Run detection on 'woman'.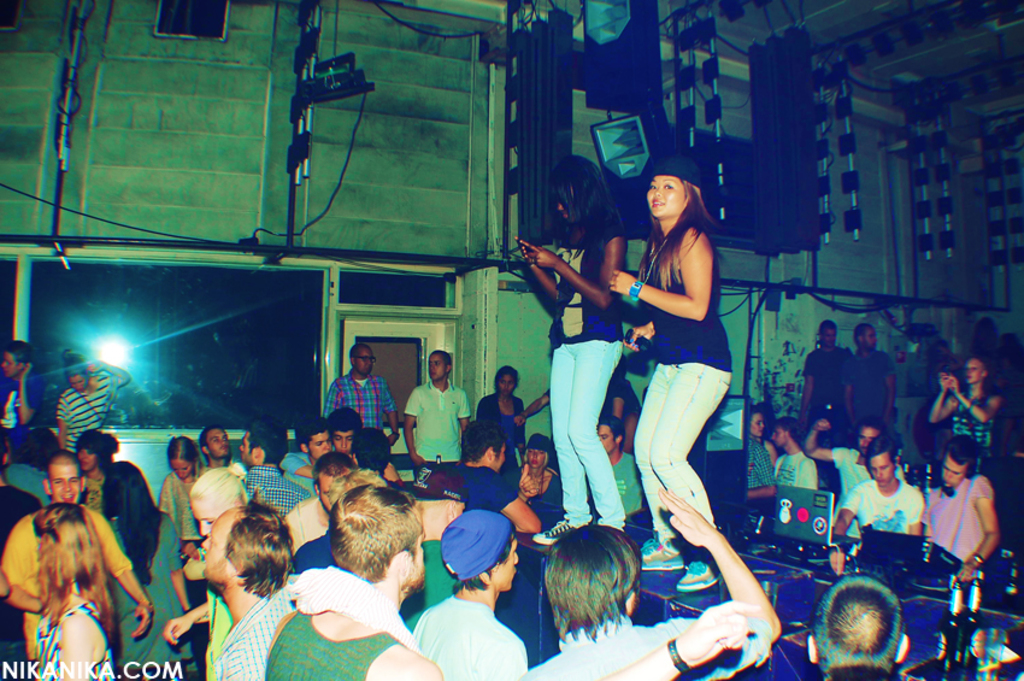
Result: bbox=[55, 346, 134, 458].
